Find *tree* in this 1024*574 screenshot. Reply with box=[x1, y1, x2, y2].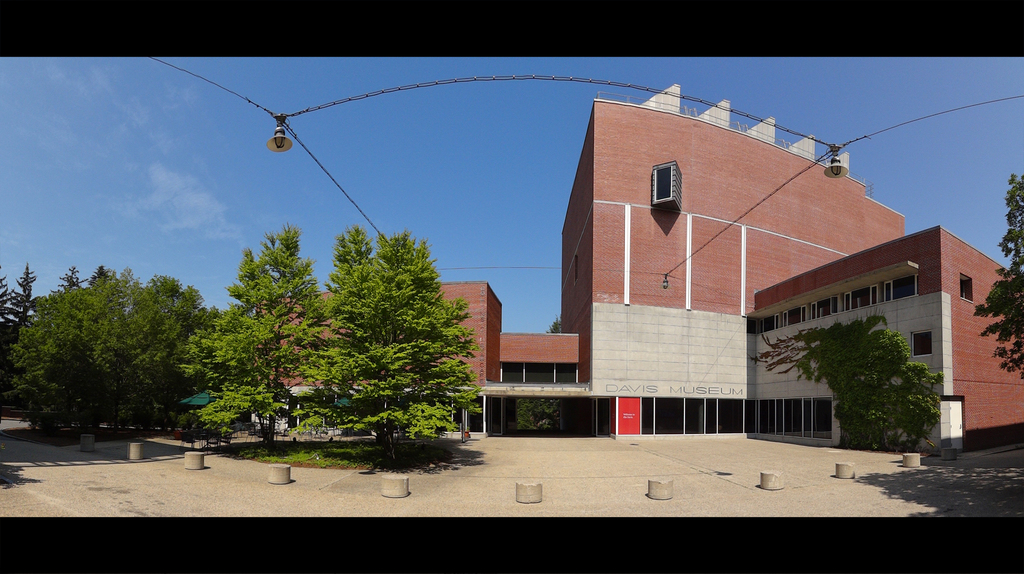
box=[299, 224, 481, 459].
